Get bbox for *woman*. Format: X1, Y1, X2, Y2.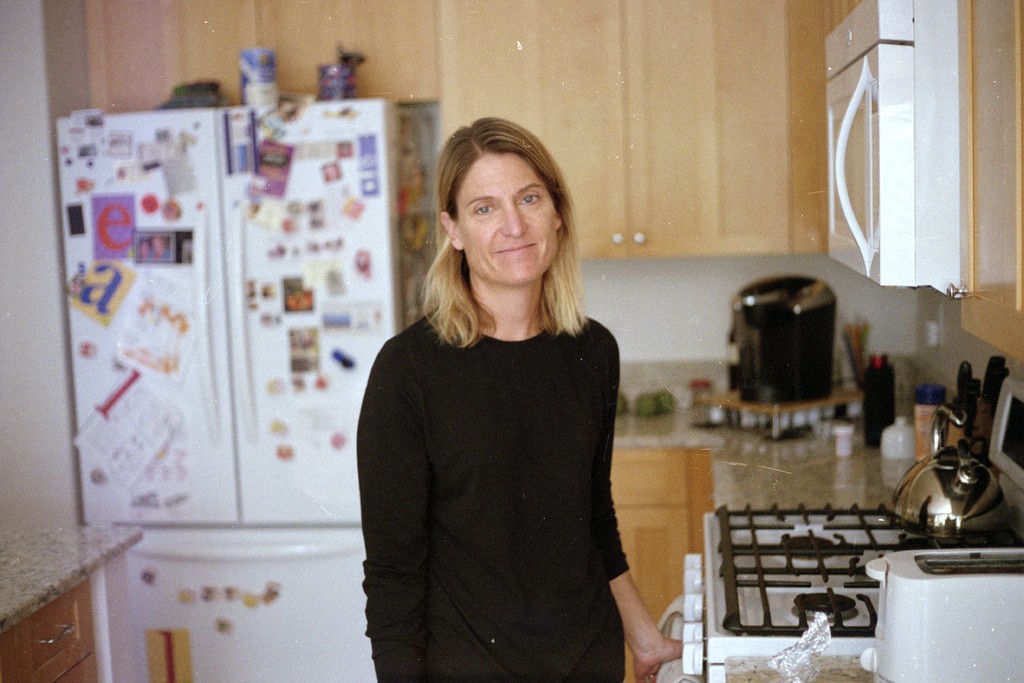
364, 129, 687, 682.
